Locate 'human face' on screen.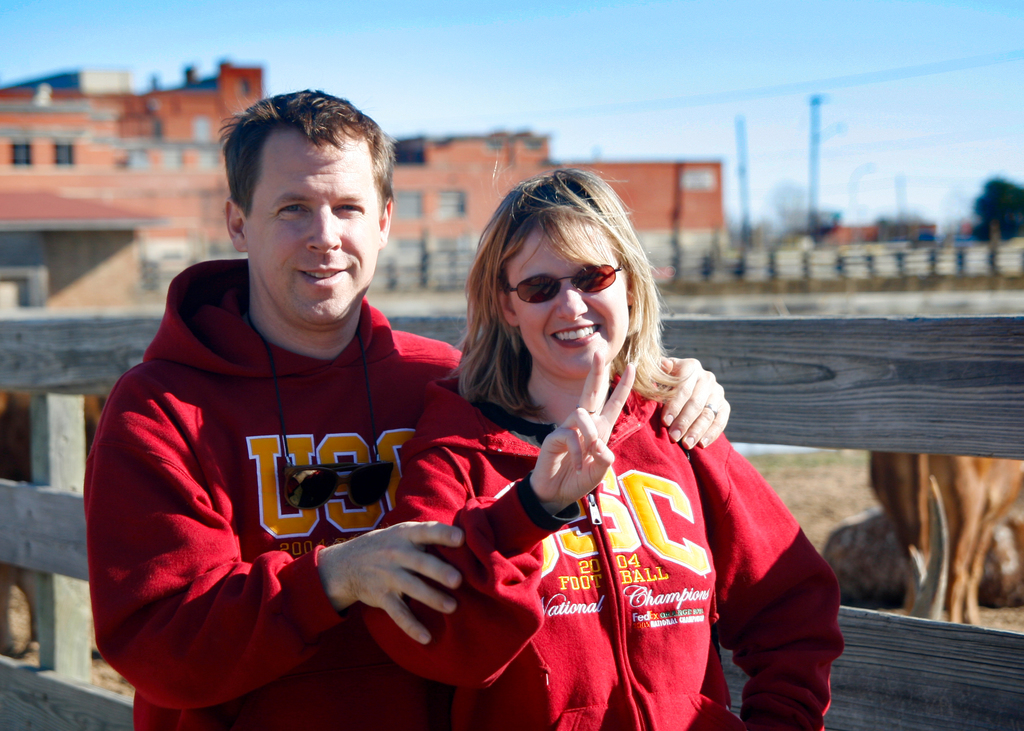
On screen at [x1=505, y1=227, x2=626, y2=382].
